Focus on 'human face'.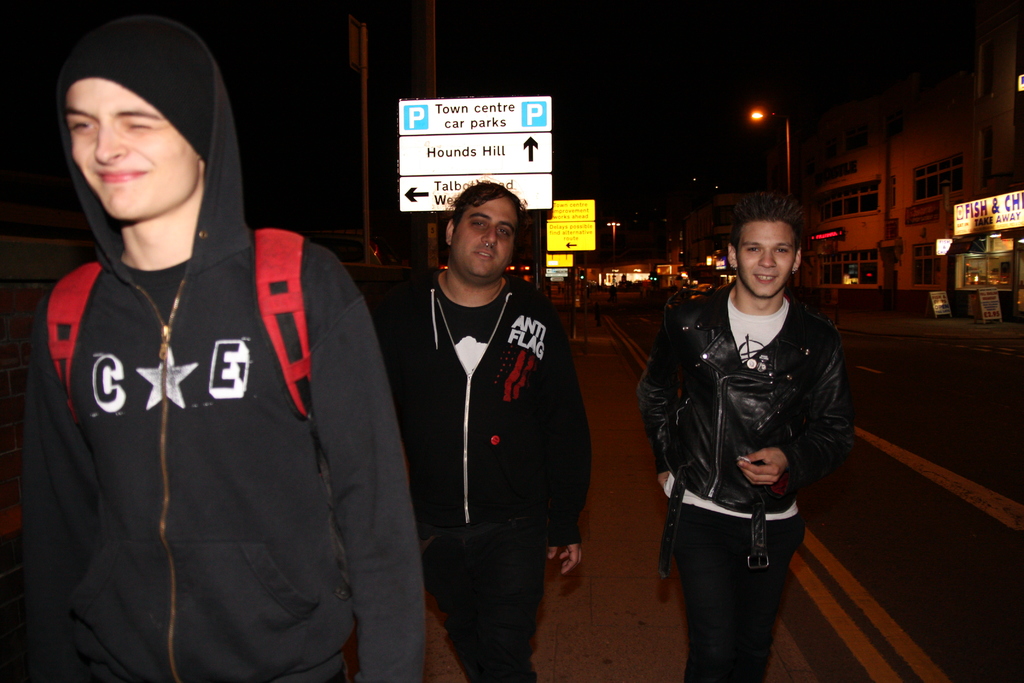
Focused at [left=740, top=220, right=795, bottom=295].
